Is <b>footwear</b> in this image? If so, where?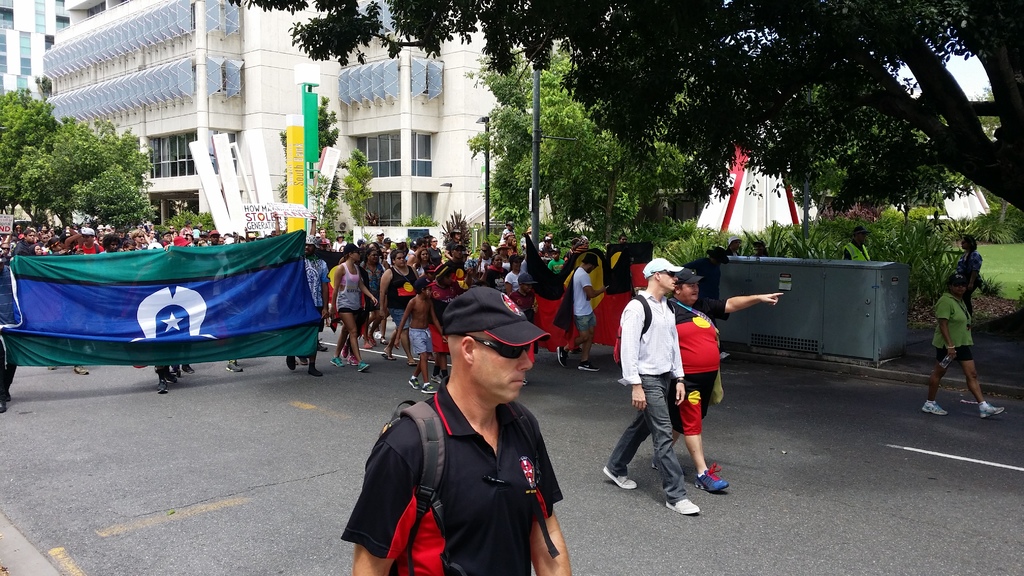
Yes, at x1=342, y1=343, x2=349, y2=359.
